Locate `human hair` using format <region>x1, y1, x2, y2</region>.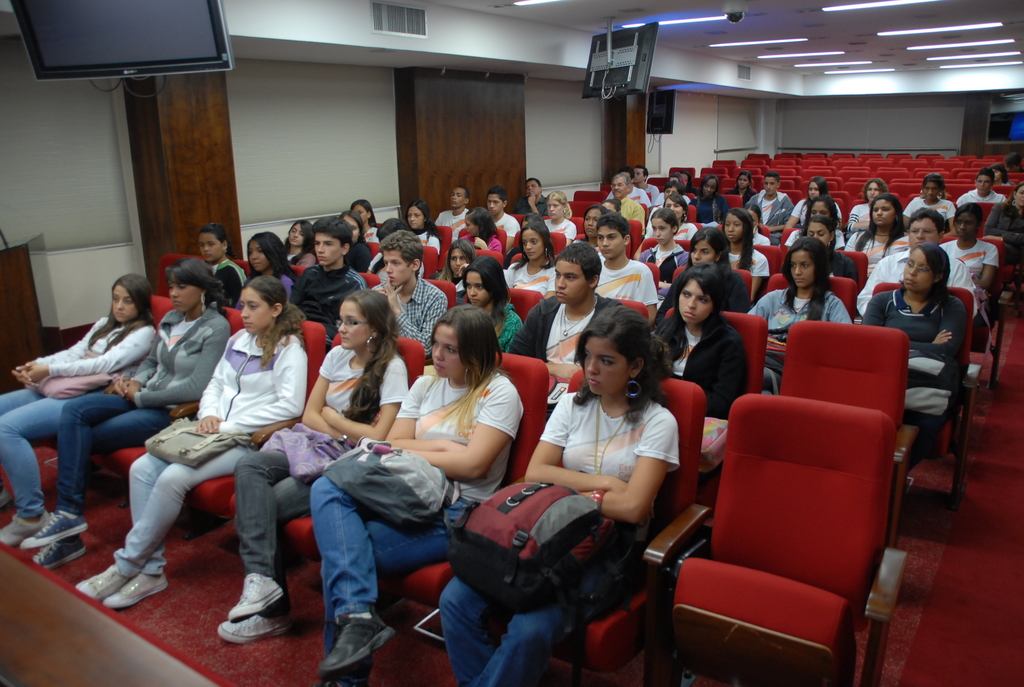
<region>765, 170, 776, 177</region>.
